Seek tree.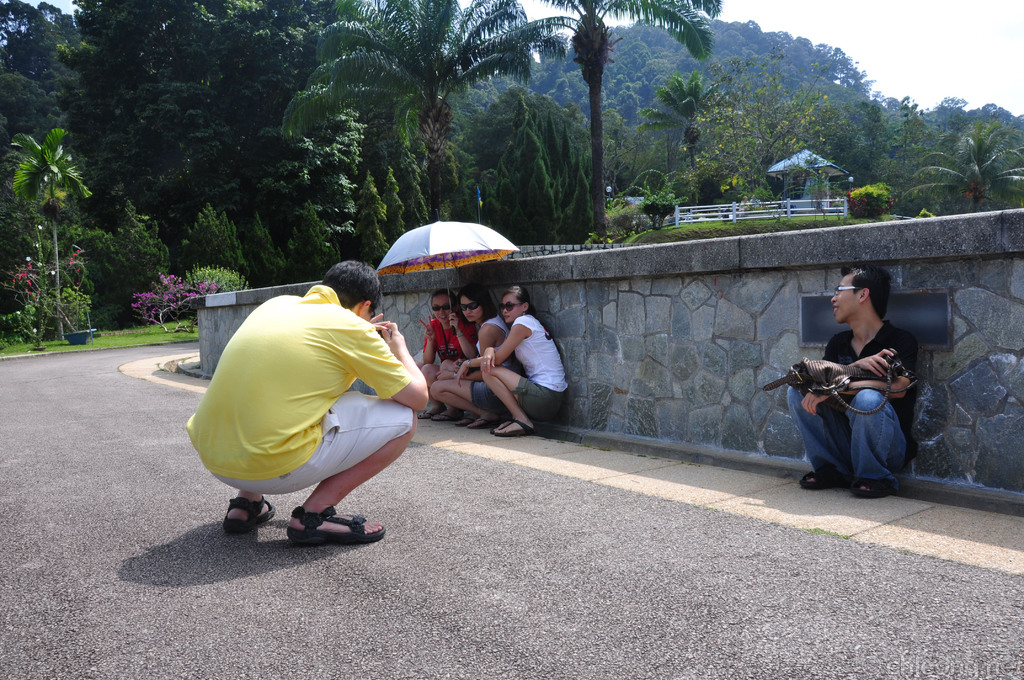
rect(50, 0, 361, 271).
